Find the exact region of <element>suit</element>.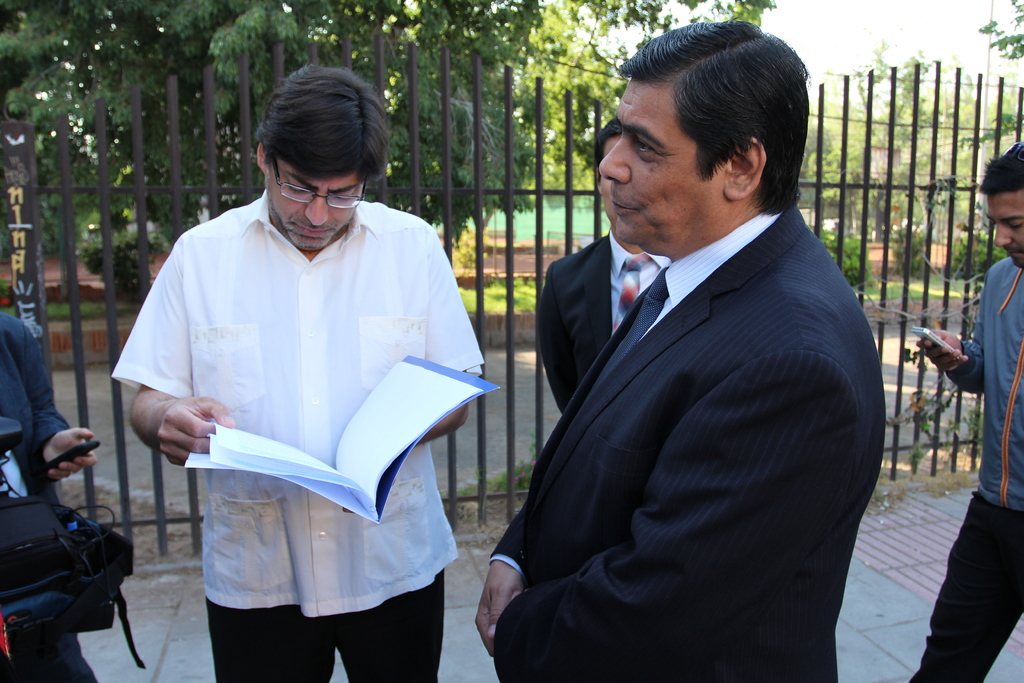
Exact region: (472, 67, 893, 672).
